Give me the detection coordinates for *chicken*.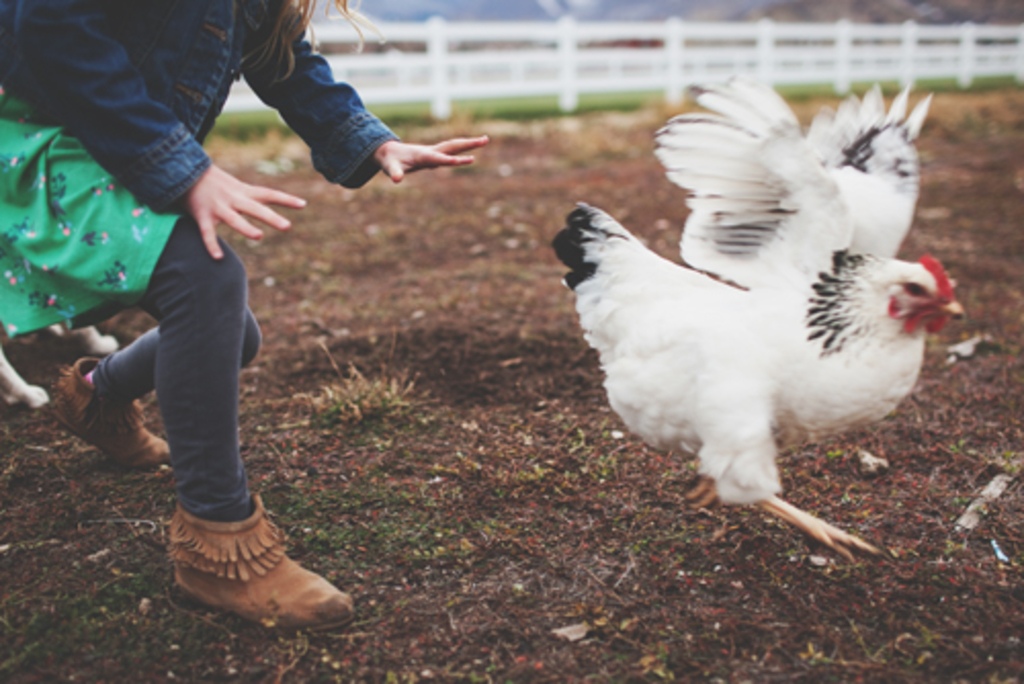
(645,72,942,297).
